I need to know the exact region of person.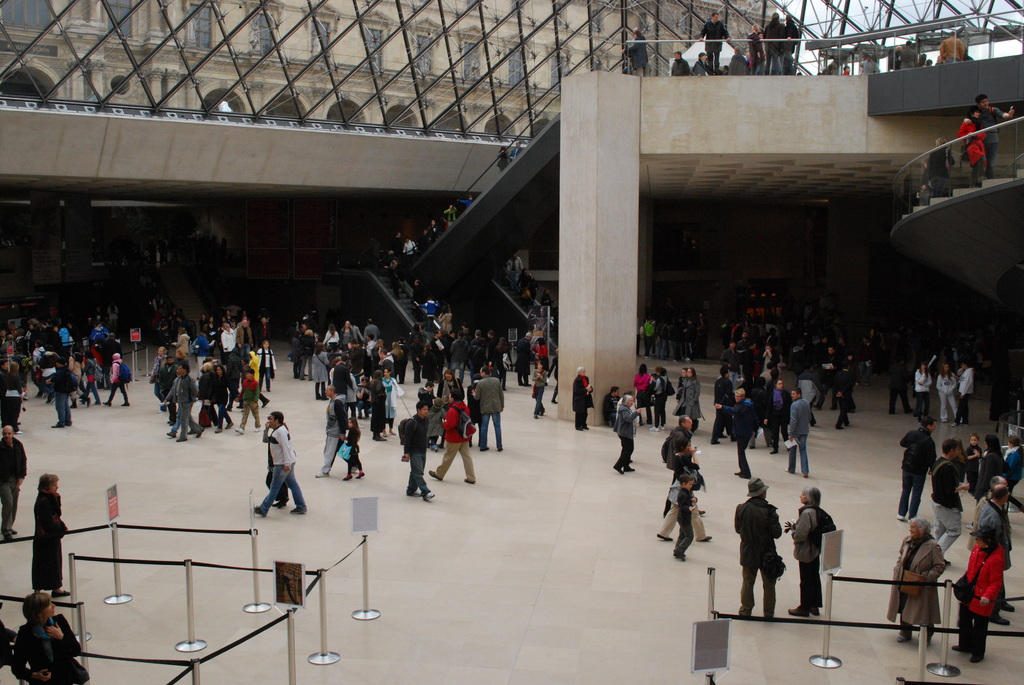
Region: <region>976, 430, 1005, 496</region>.
